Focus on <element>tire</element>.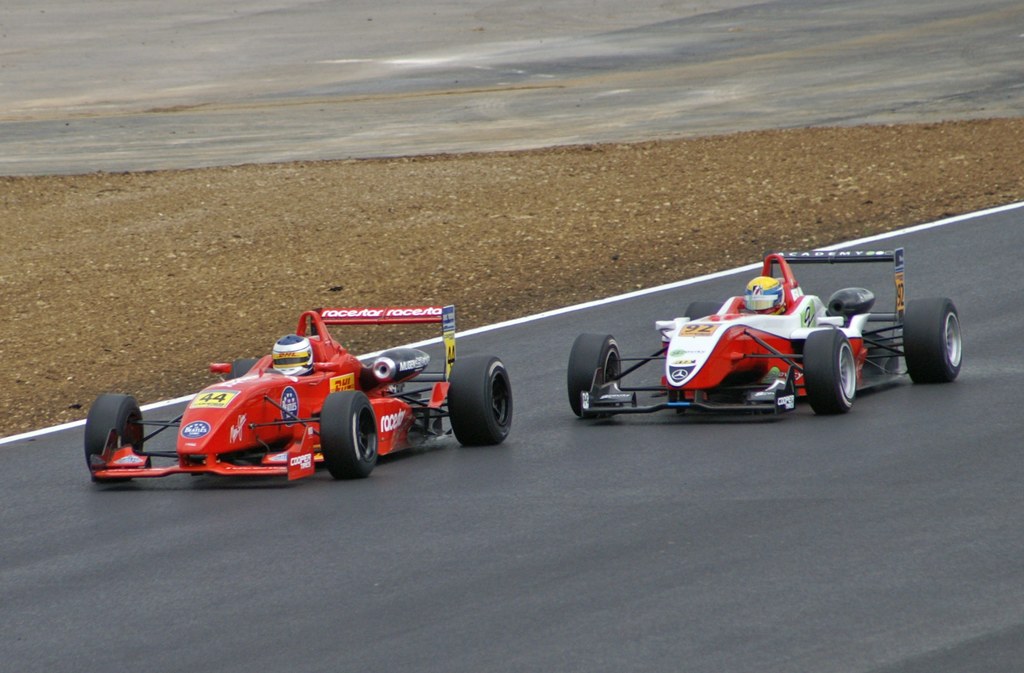
Focused at crop(686, 302, 721, 321).
